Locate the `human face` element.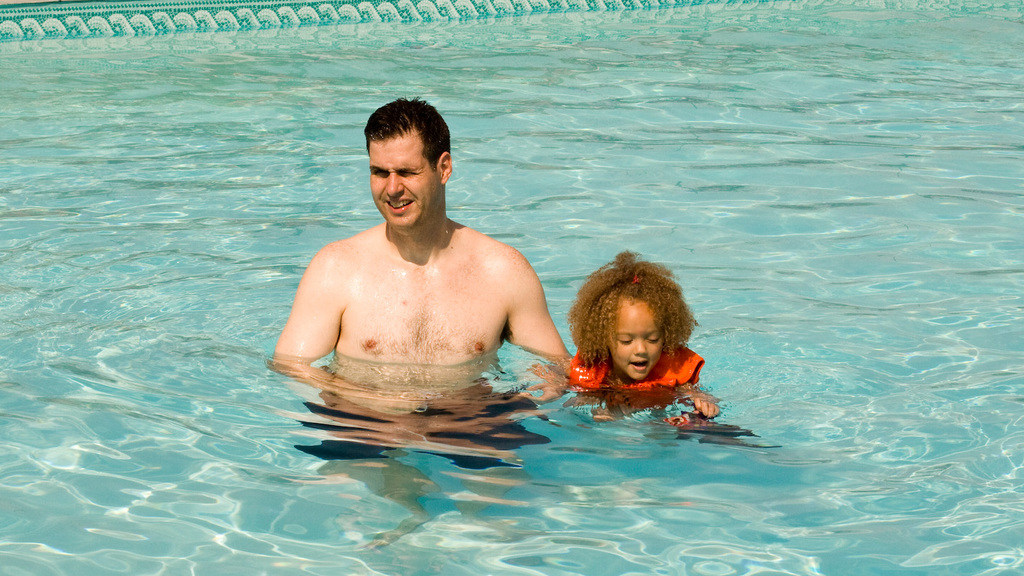
Element bbox: (370,125,442,229).
